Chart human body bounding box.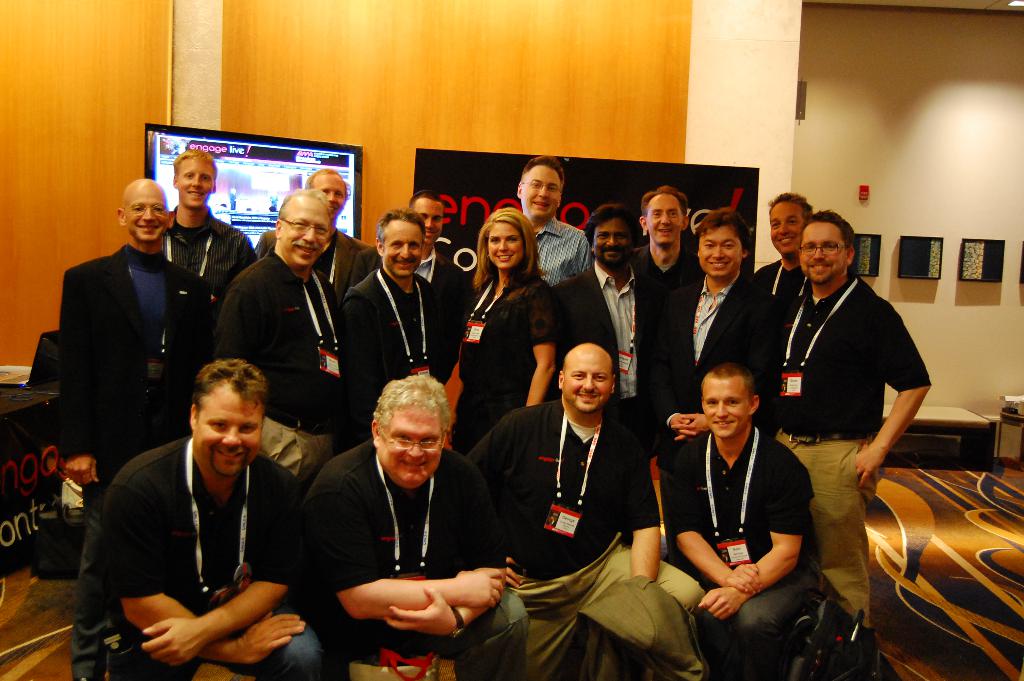
Charted: 636,183,717,290.
